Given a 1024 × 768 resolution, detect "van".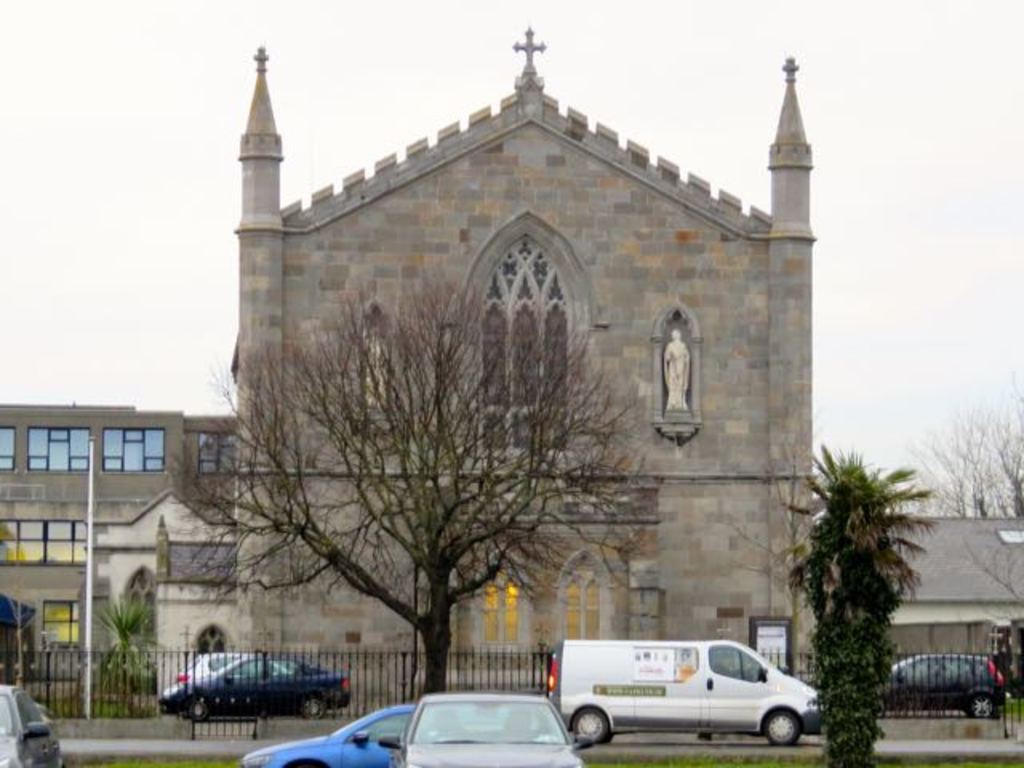
detection(544, 637, 830, 747).
